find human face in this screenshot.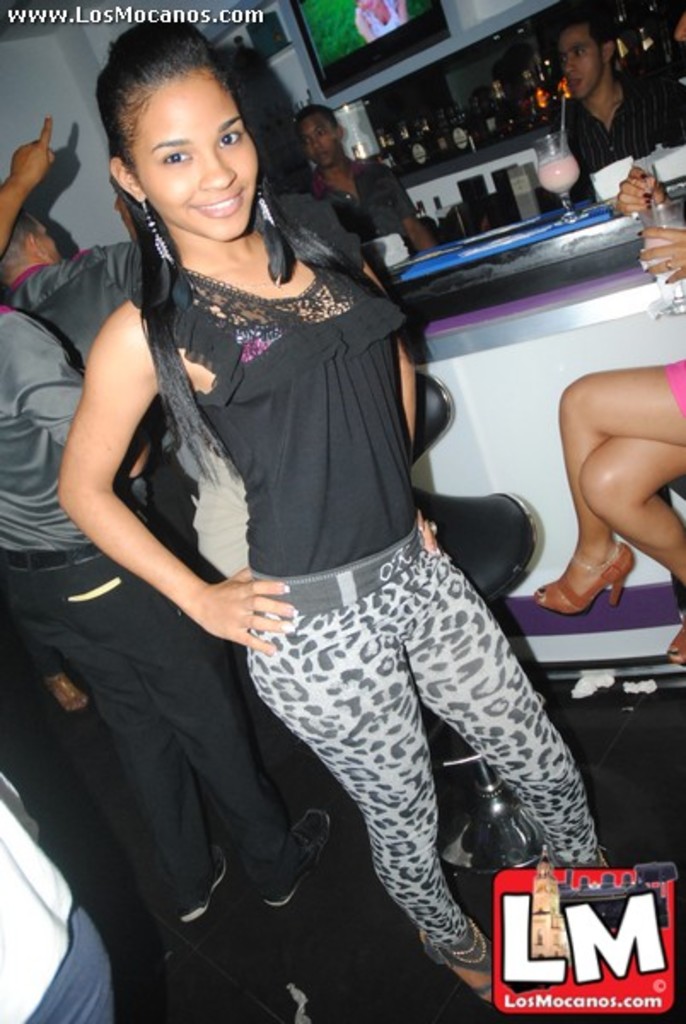
The bounding box for human face is left=304, top=119, right=336, bottom=160.
